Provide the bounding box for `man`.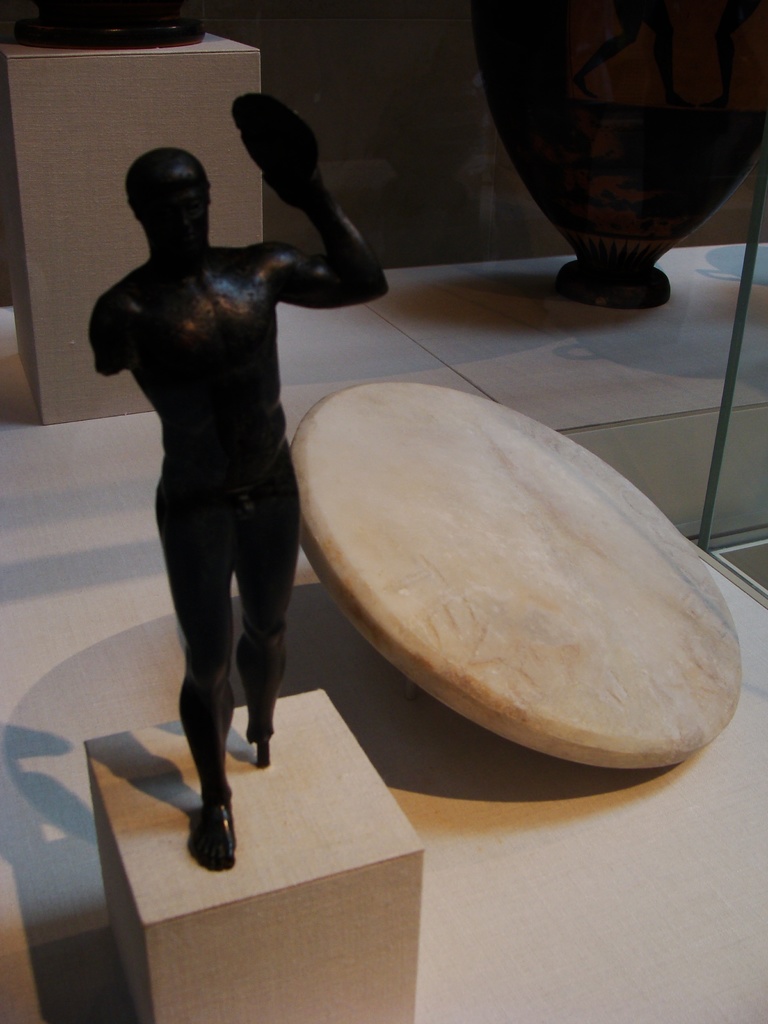
box(82, 46, 378, 852).
